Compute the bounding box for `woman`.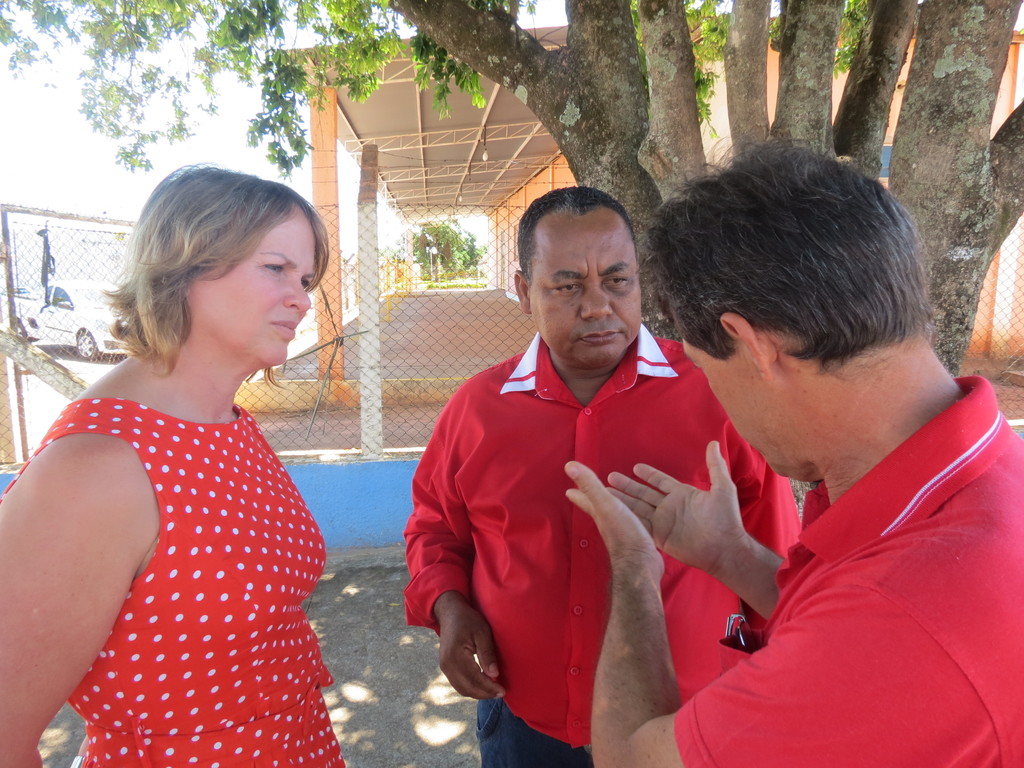
(left=4, top=164, right=365, bottom=767).
